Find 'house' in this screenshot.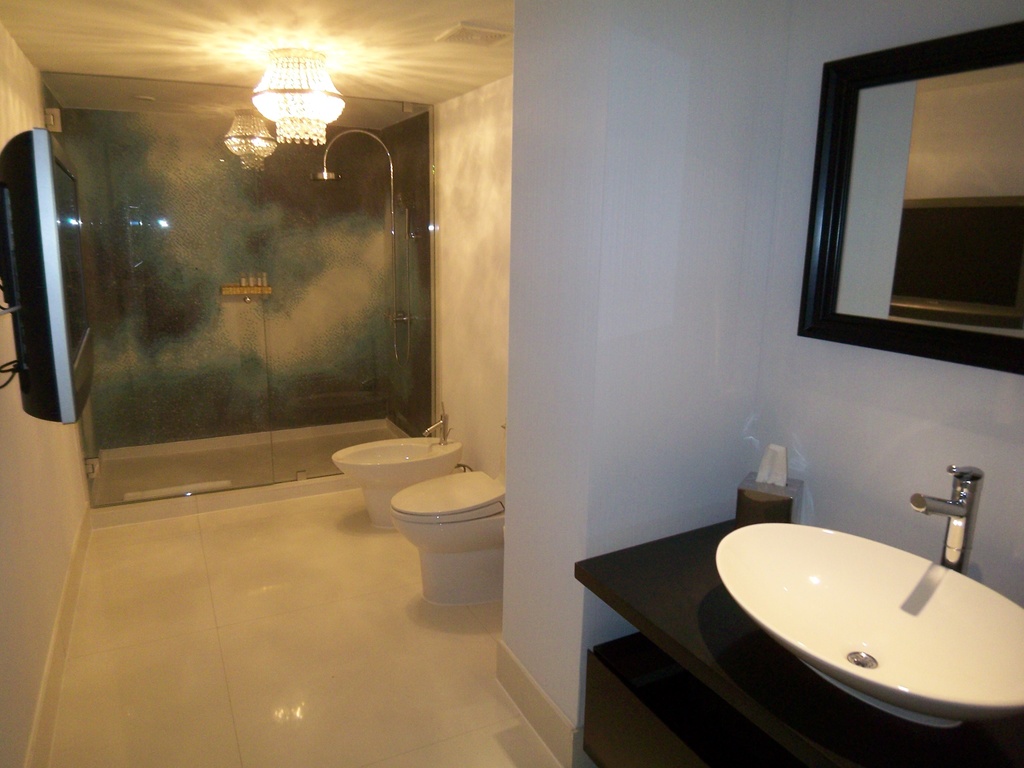
The bounding box for 'house' is l=0, t=0, r=1023, b=752.
